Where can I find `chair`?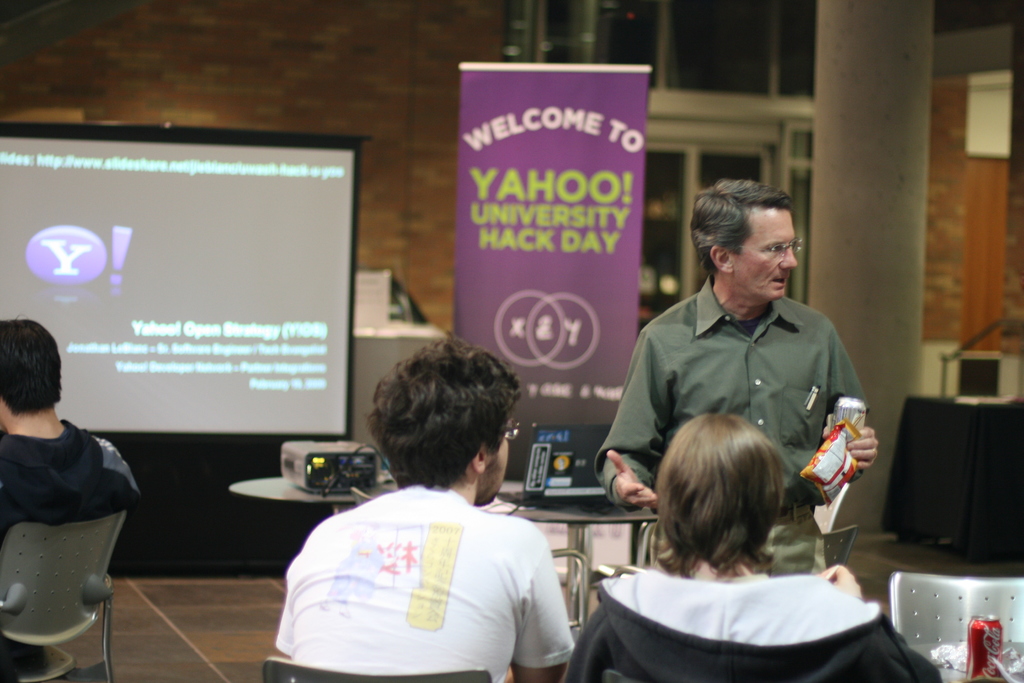
You can find it at region(0, 514, 125, 682).
